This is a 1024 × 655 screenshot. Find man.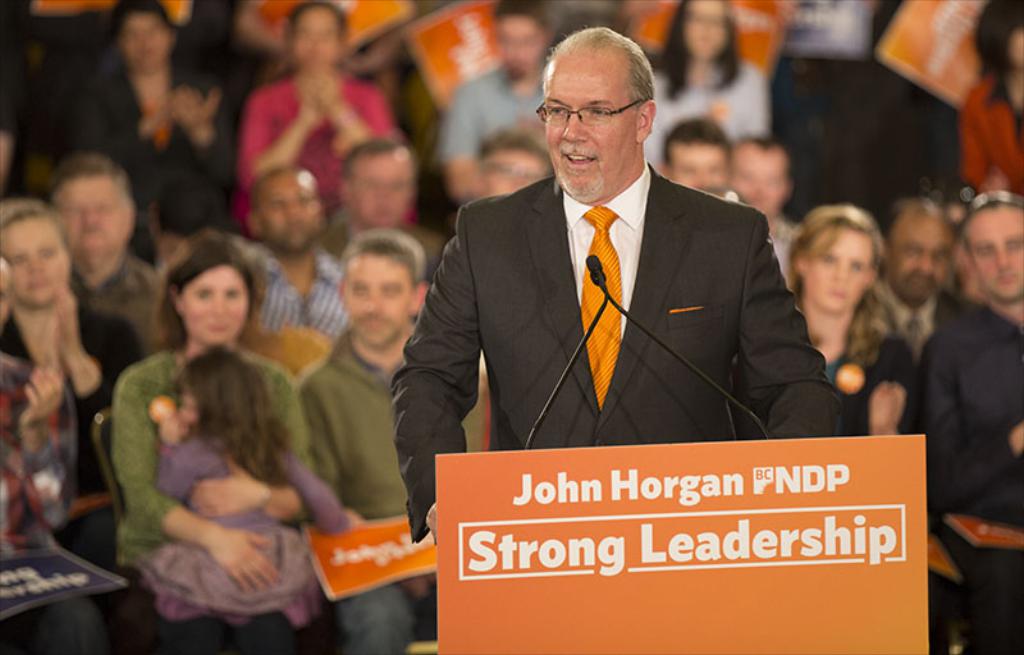
Bounding box: {"left": 297, "top": 226, "right": 485, "bottom": 654}.
